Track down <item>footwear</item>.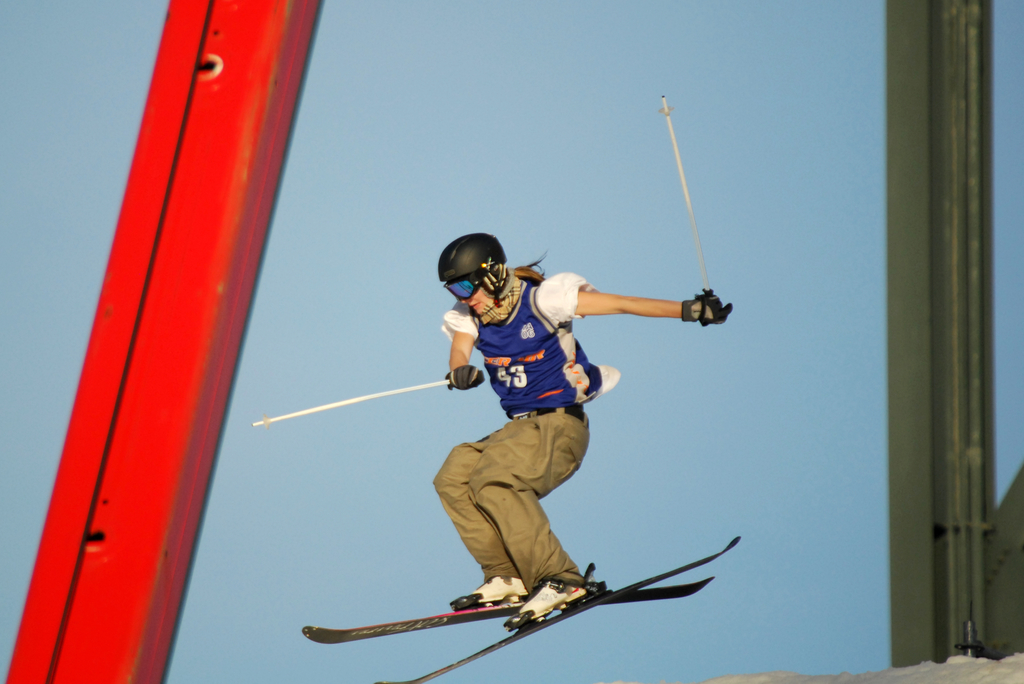
Tracked to locate(501, 567, 591, 639).
